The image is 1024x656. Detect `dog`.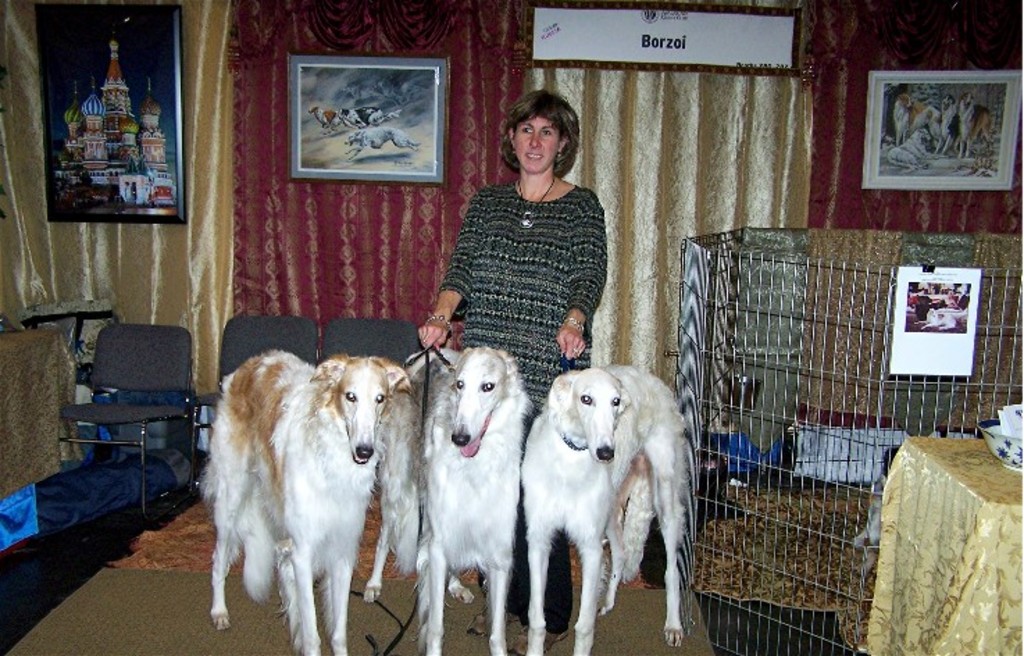
Detection: [left=888, top=126, right=942, bottom=171].
